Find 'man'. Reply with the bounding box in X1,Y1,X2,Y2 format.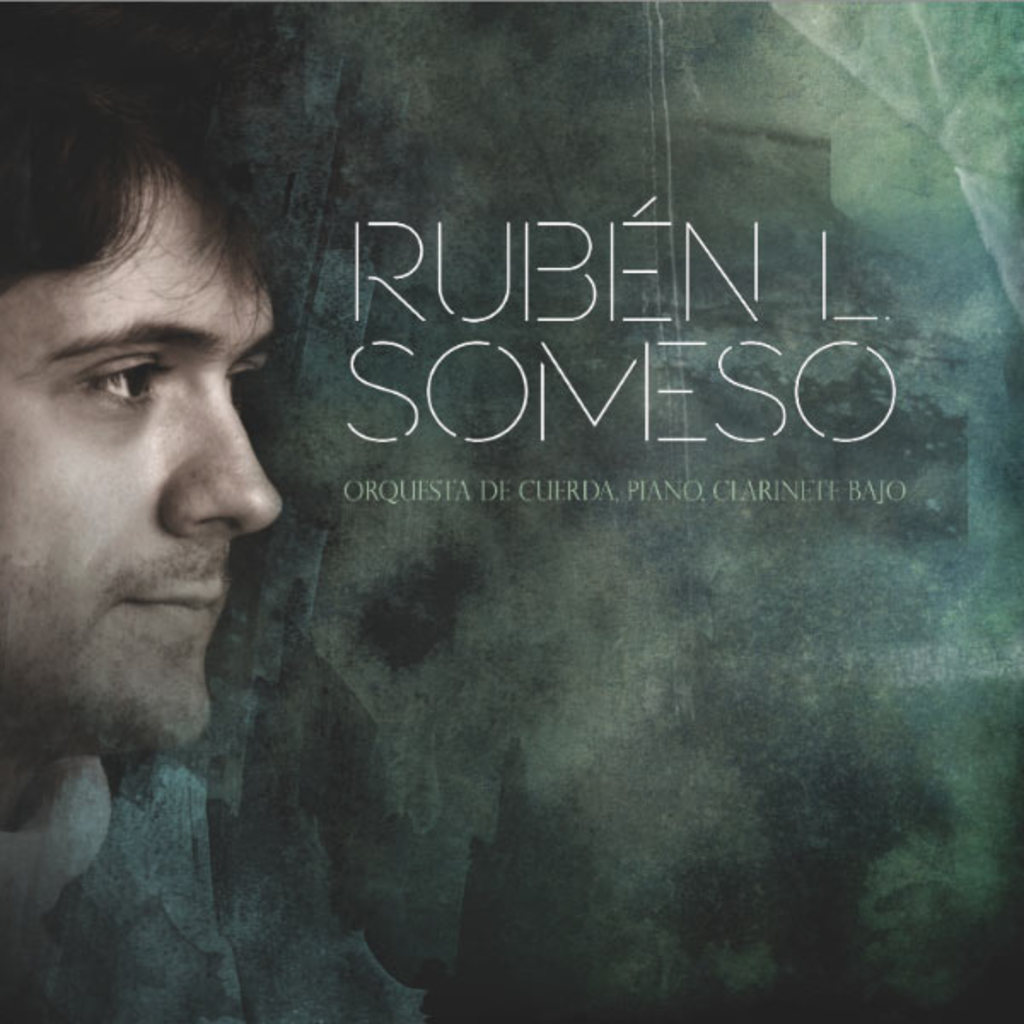
0,89,367,995.
